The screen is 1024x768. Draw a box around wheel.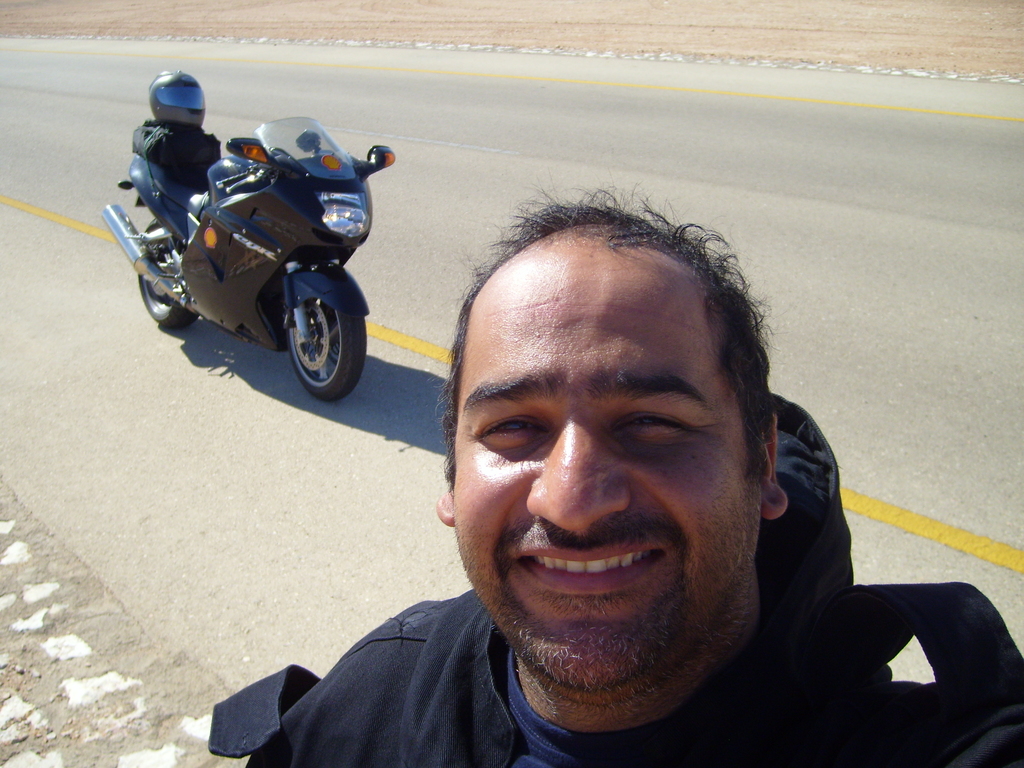
left=138, top=222, right=197, bottom=330.
